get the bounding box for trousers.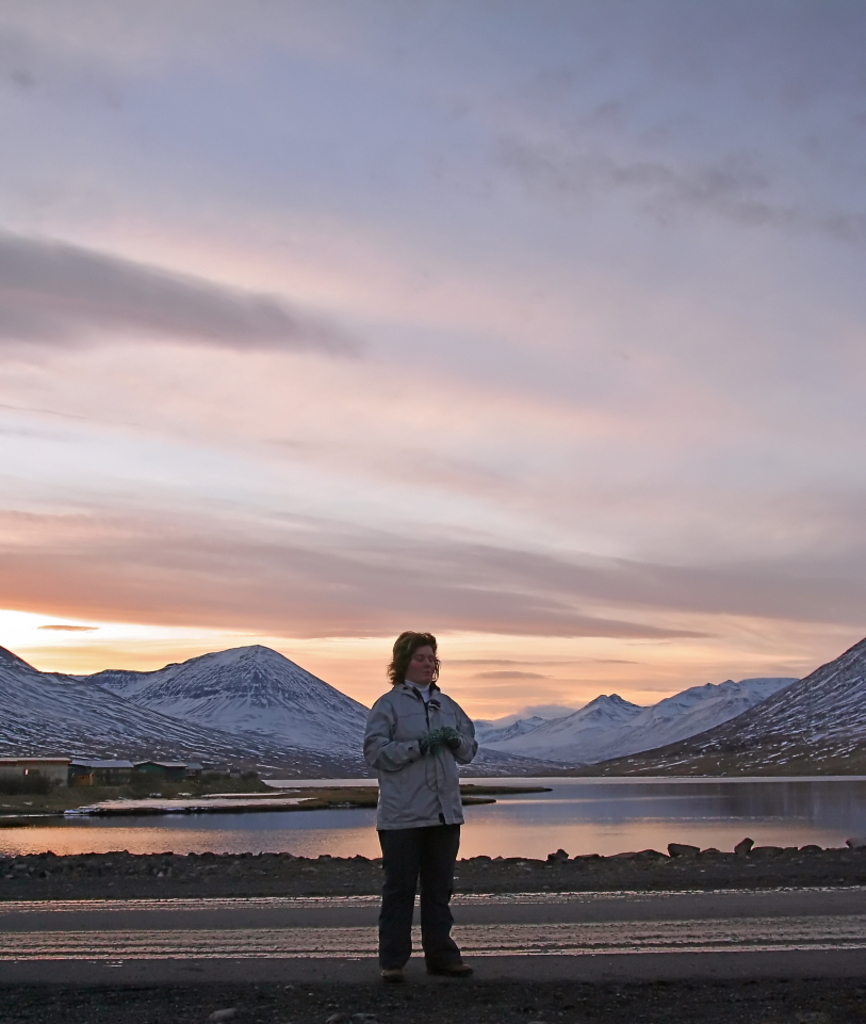
370:829:457:969.
